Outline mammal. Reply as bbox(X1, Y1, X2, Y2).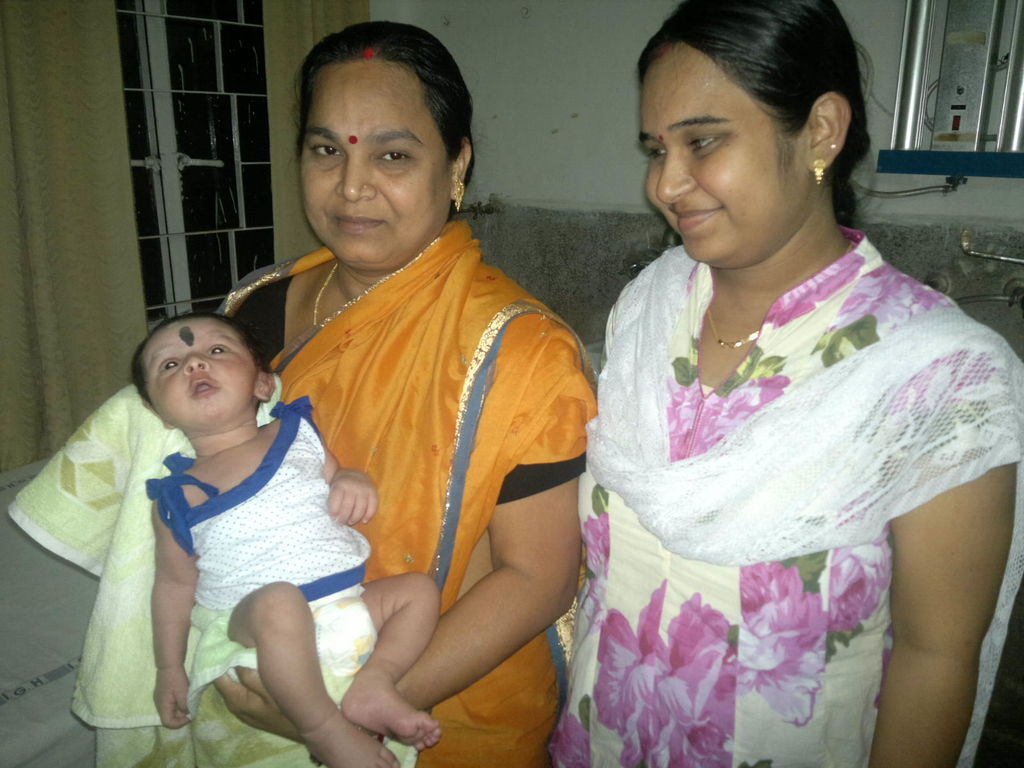
bbox(545, 0, 1023, 767).
